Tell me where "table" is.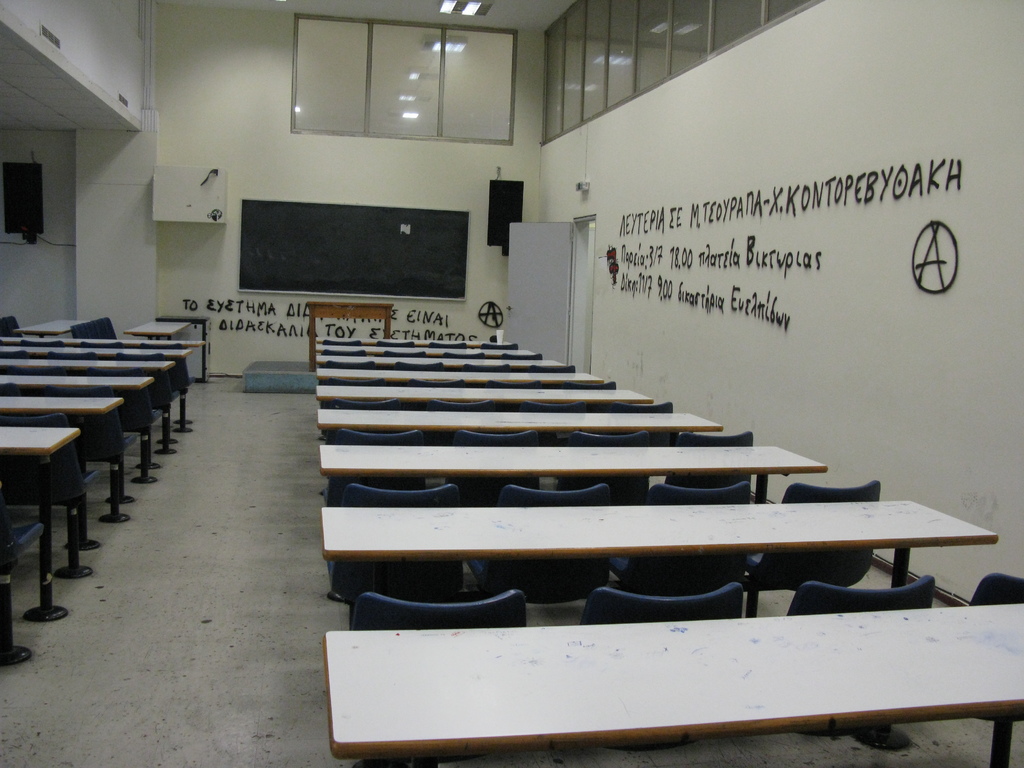
"table" is at left=317, top=336, right=513, bottom=342.
